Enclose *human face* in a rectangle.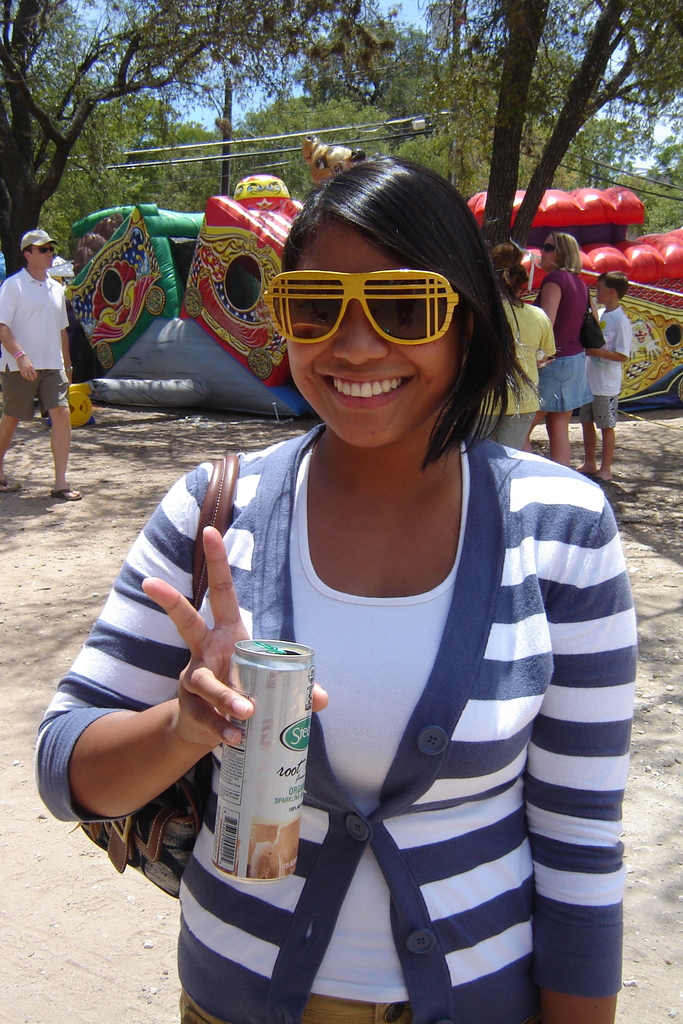
536:236:555:269.
